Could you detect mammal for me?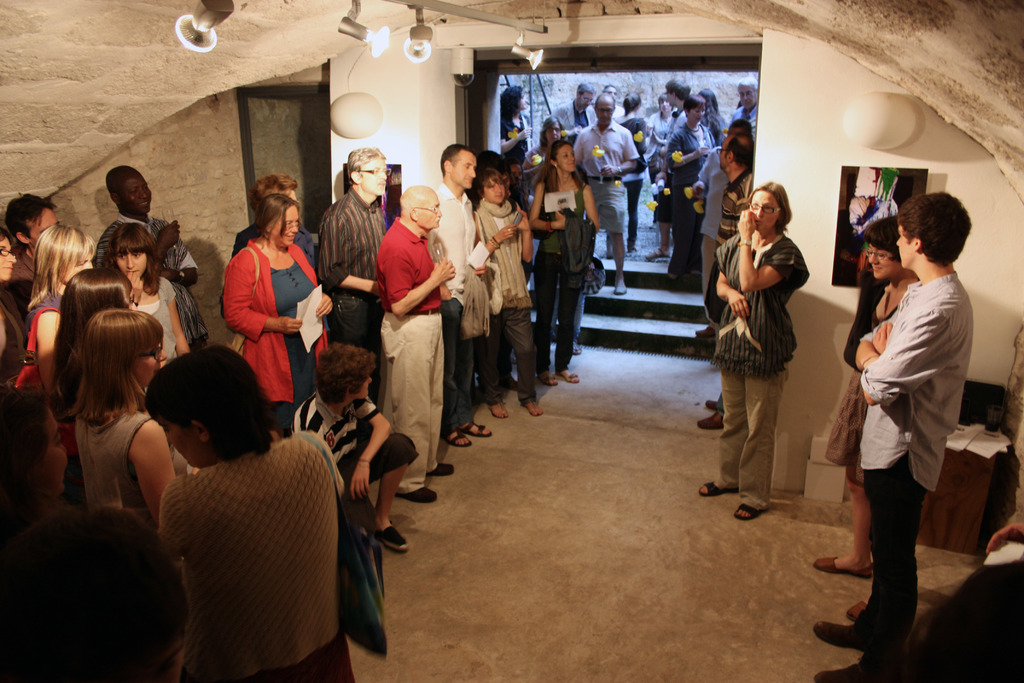
Detection result: bbox=(470, 164, 540, 422).
